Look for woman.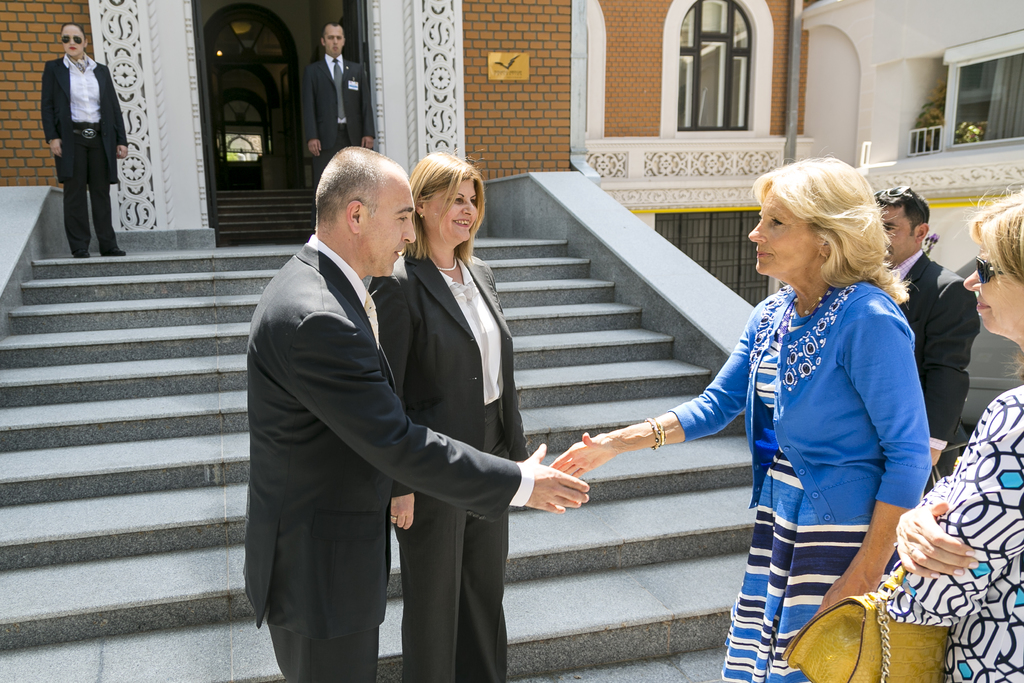
Found: detection(653, 144, 946, 682).
